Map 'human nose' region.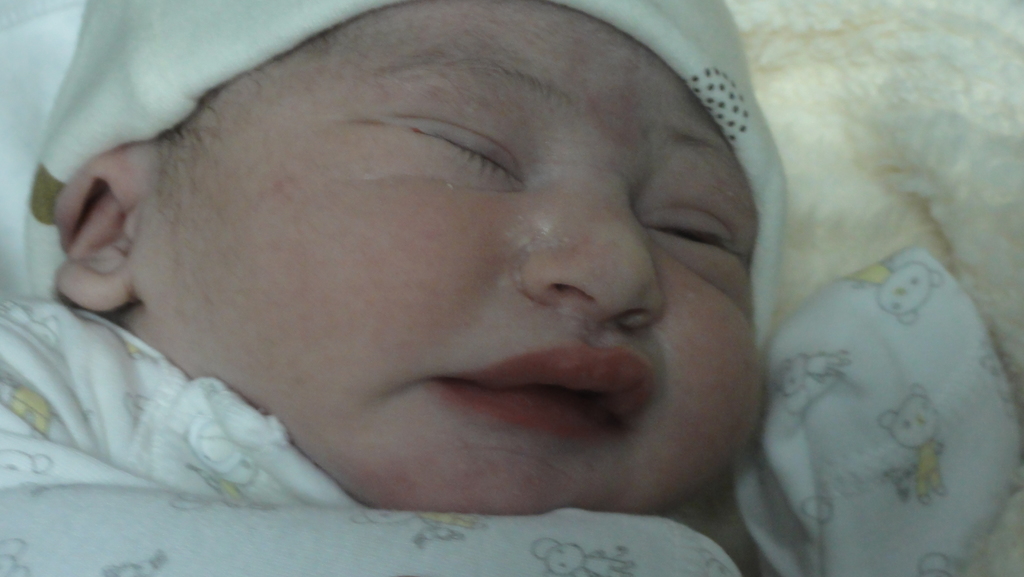
Mapped to <bbox>514, 165, 668, 318</bbox>.
